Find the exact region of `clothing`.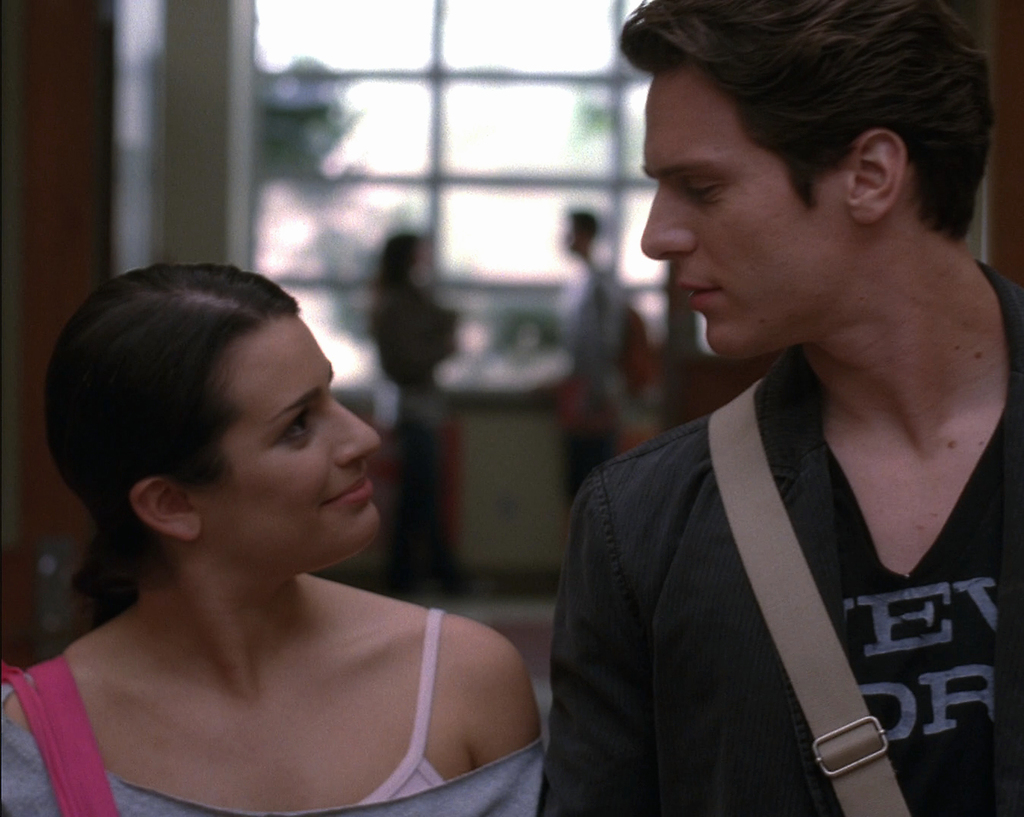
Exact region: crop(0, 627, 560, 816).
